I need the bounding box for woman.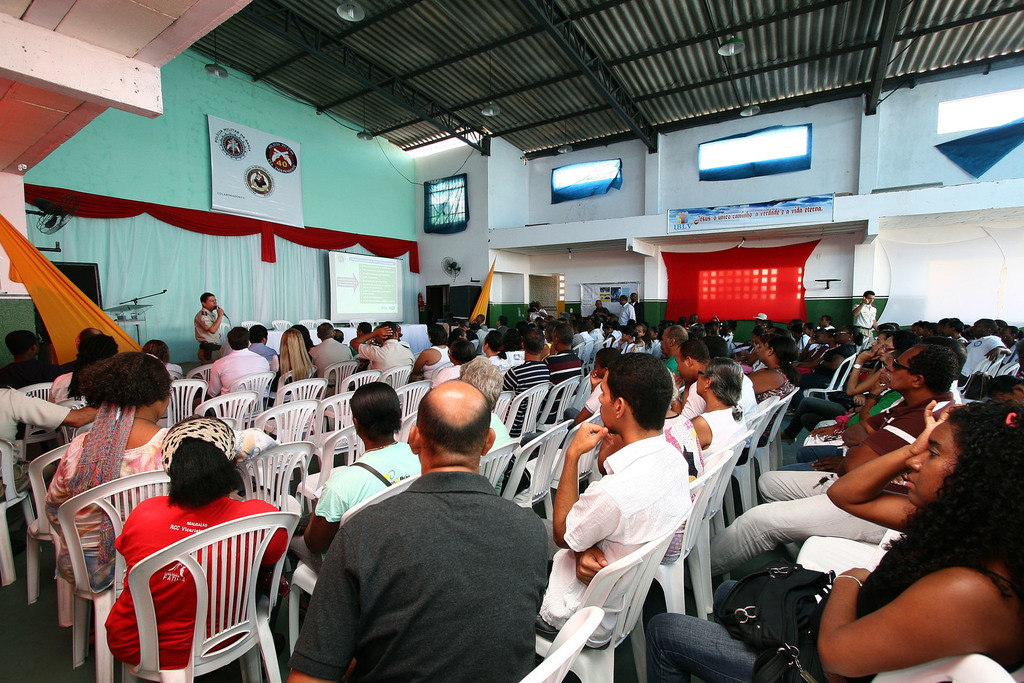
Here it is: <bbox>632, 321, 646, 352</bbox>.
